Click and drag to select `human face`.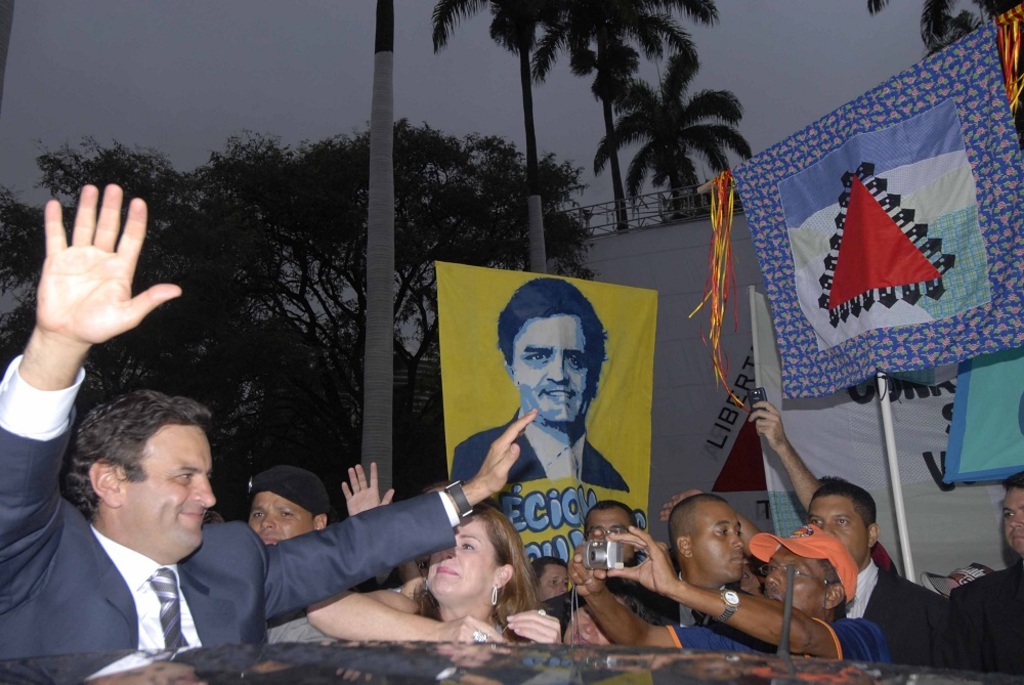
Selection: (x1=505, y1=307, x2=590, y2=426).
